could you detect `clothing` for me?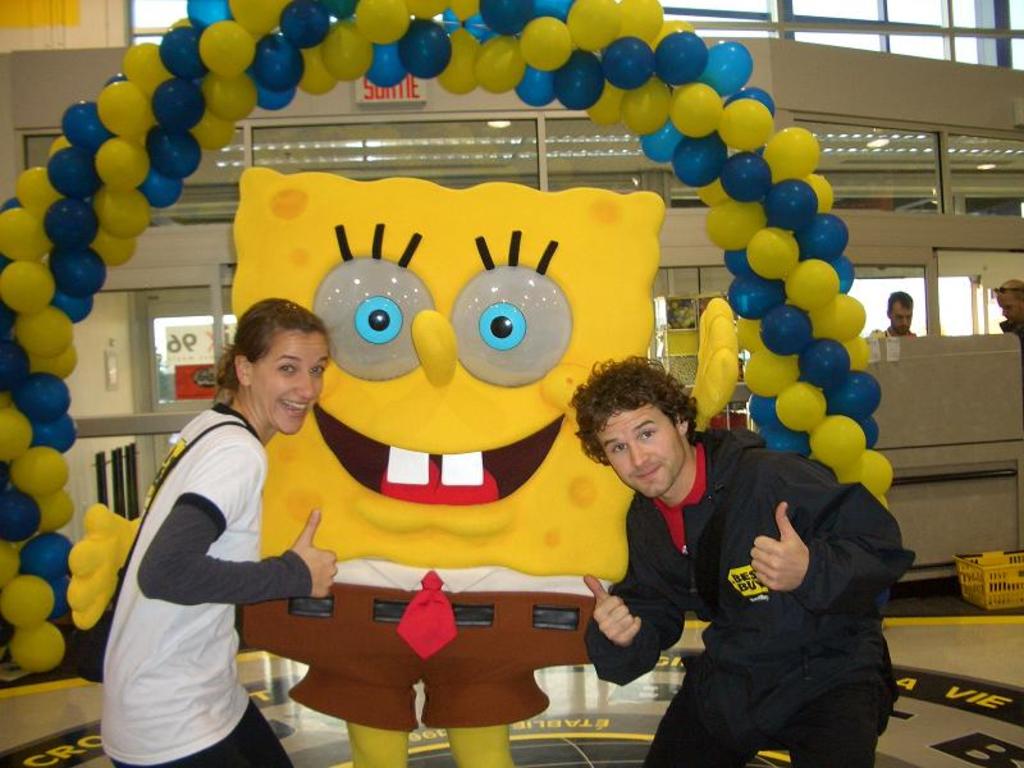
Detection result: Rect(589, 425, 925, 767).
